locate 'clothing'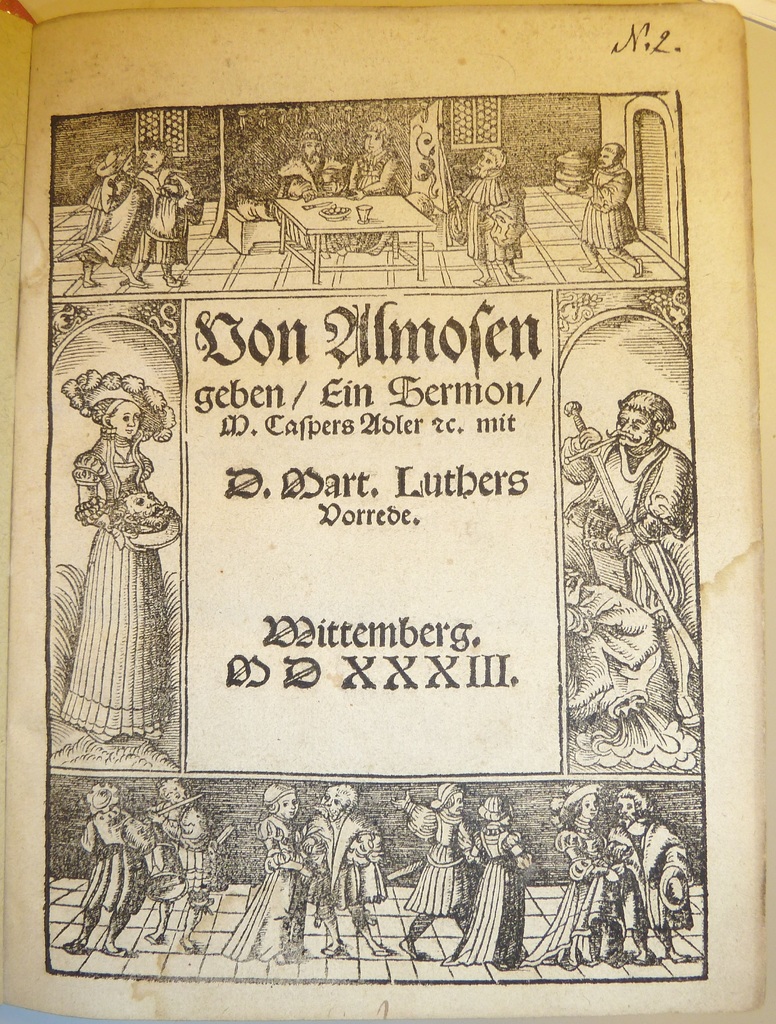
box=[273, 153, 350, 251]
